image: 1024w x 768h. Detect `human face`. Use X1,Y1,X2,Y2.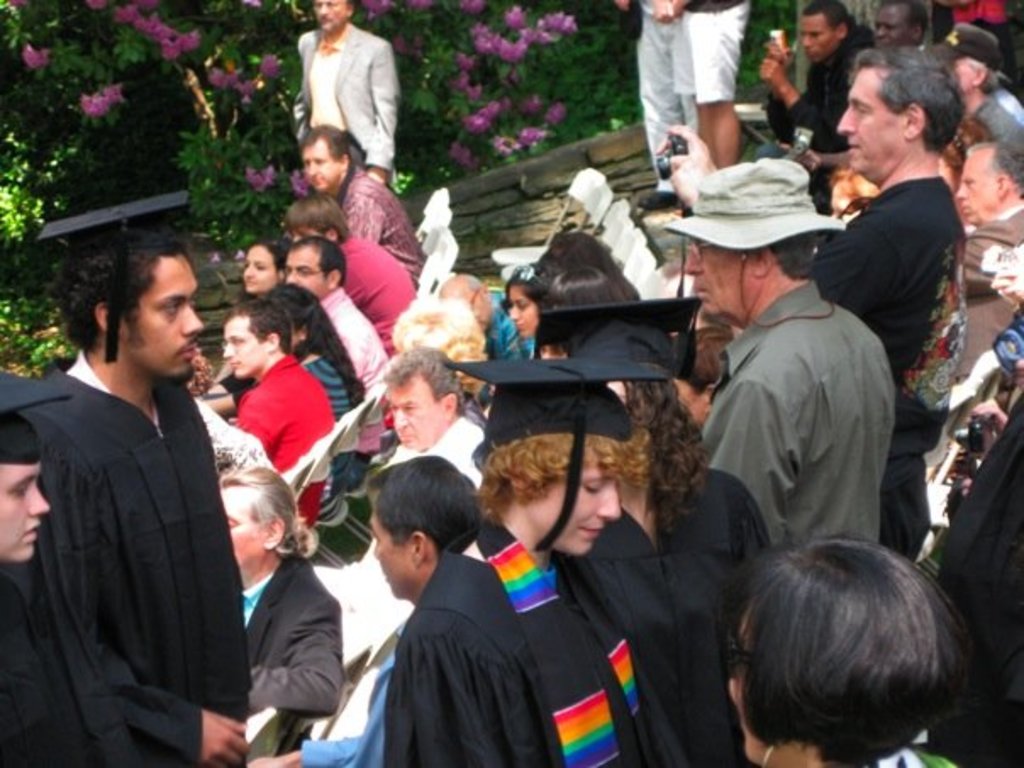
125,249,200,380.
